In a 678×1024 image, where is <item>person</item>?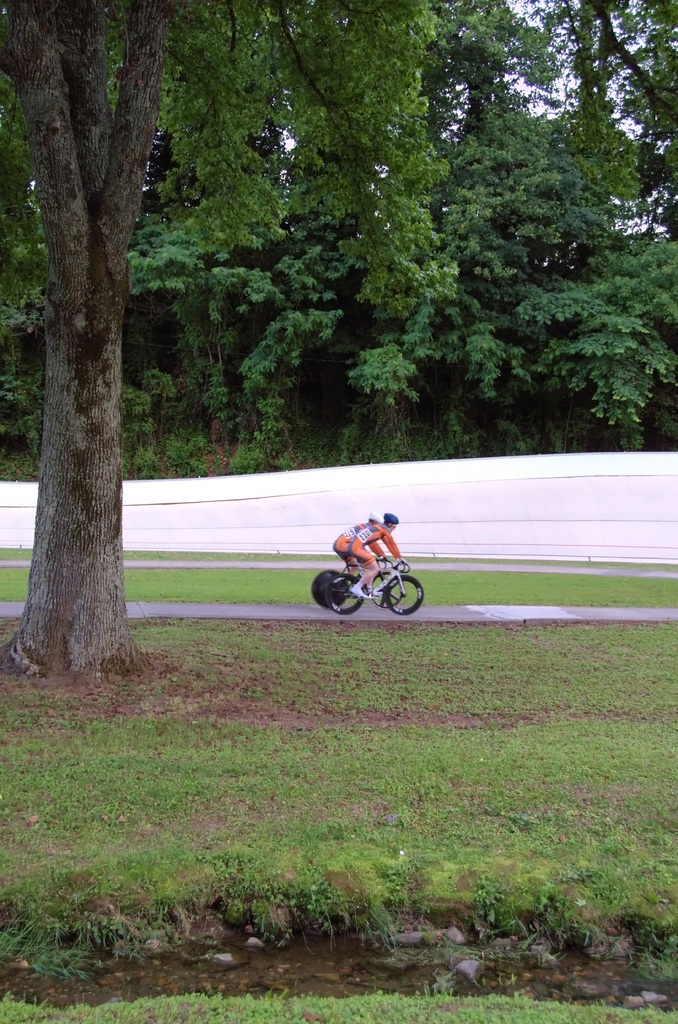
x1=332, y1=513, x2=390, y2=587.
